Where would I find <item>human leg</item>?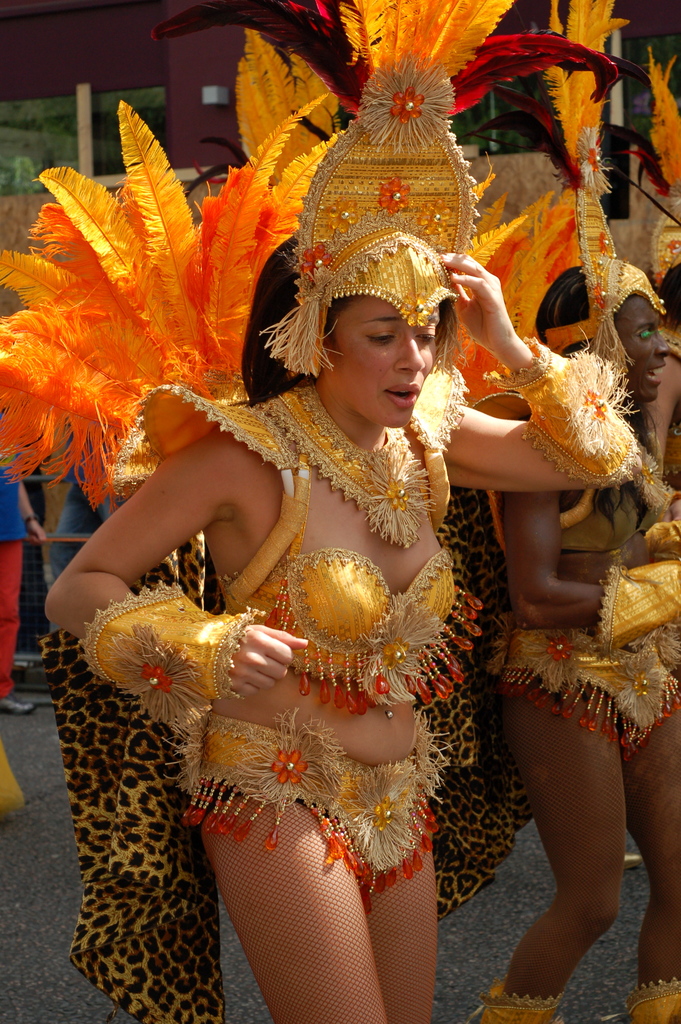
At <box>357,806,434,1023</box>.
